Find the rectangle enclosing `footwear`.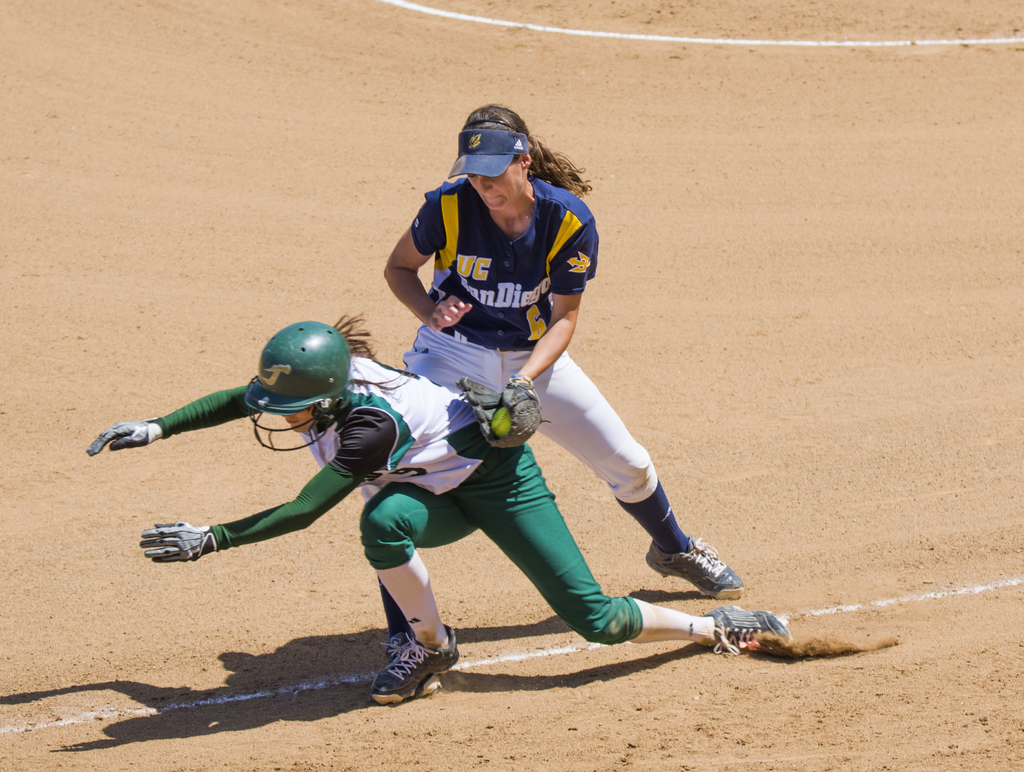
box(387, 633, 439, 698).
